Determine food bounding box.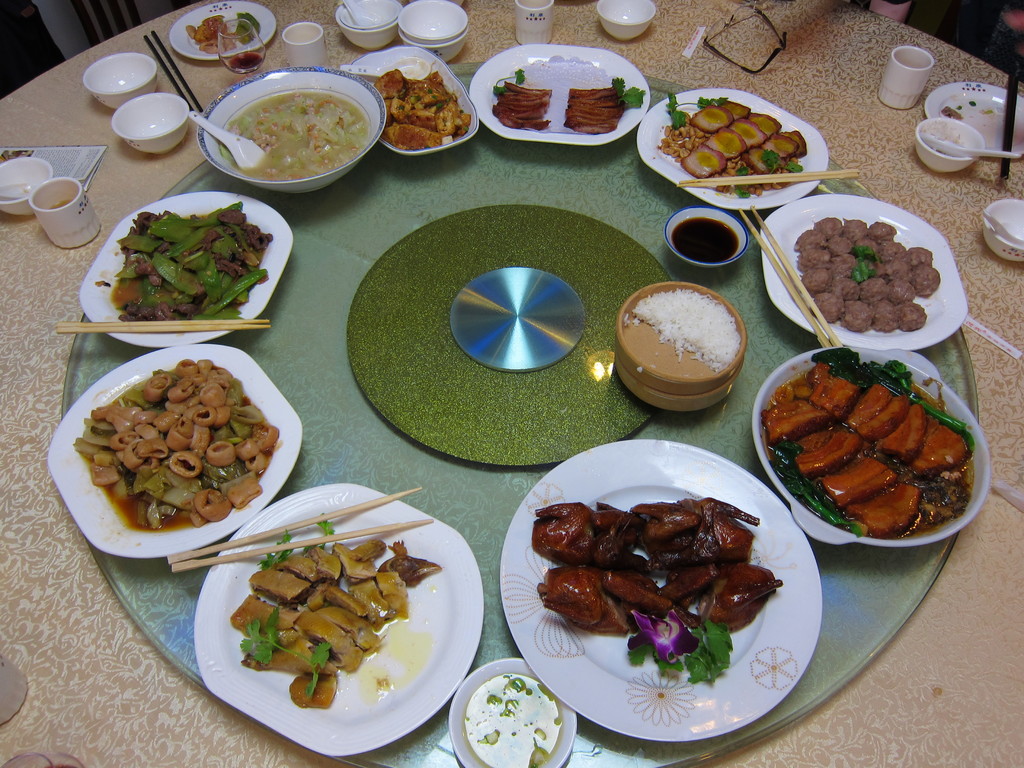
Determined: box=[497, 74, 643, 131].
